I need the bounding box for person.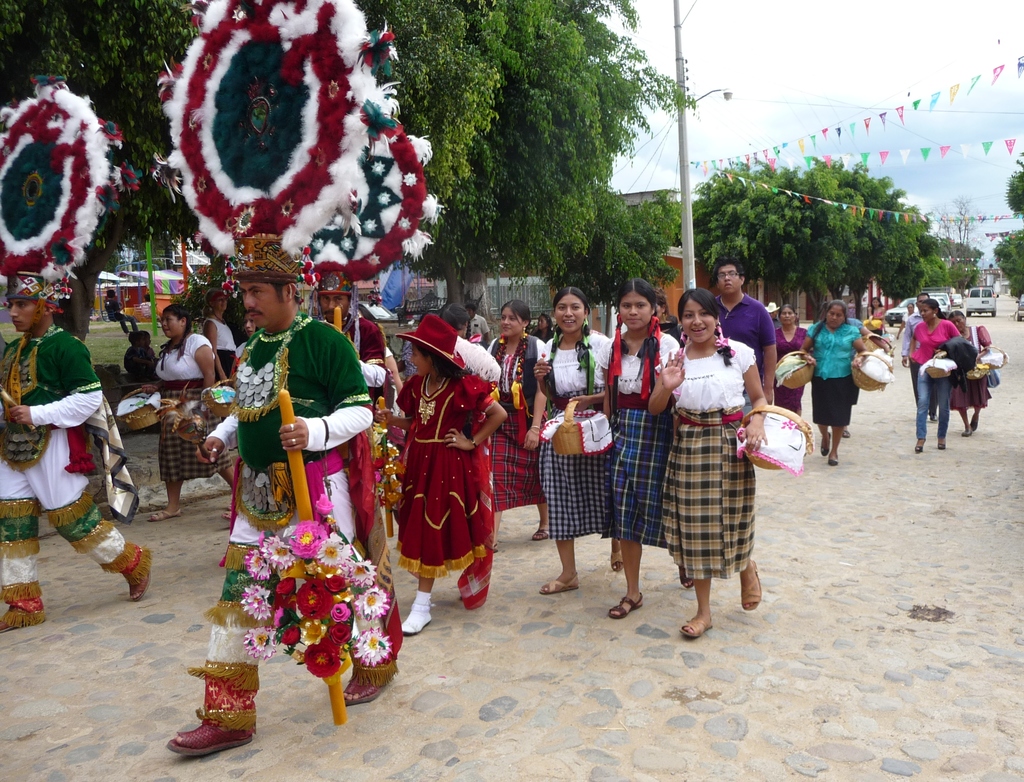
Here it is: 895, 304, 915, 339.
